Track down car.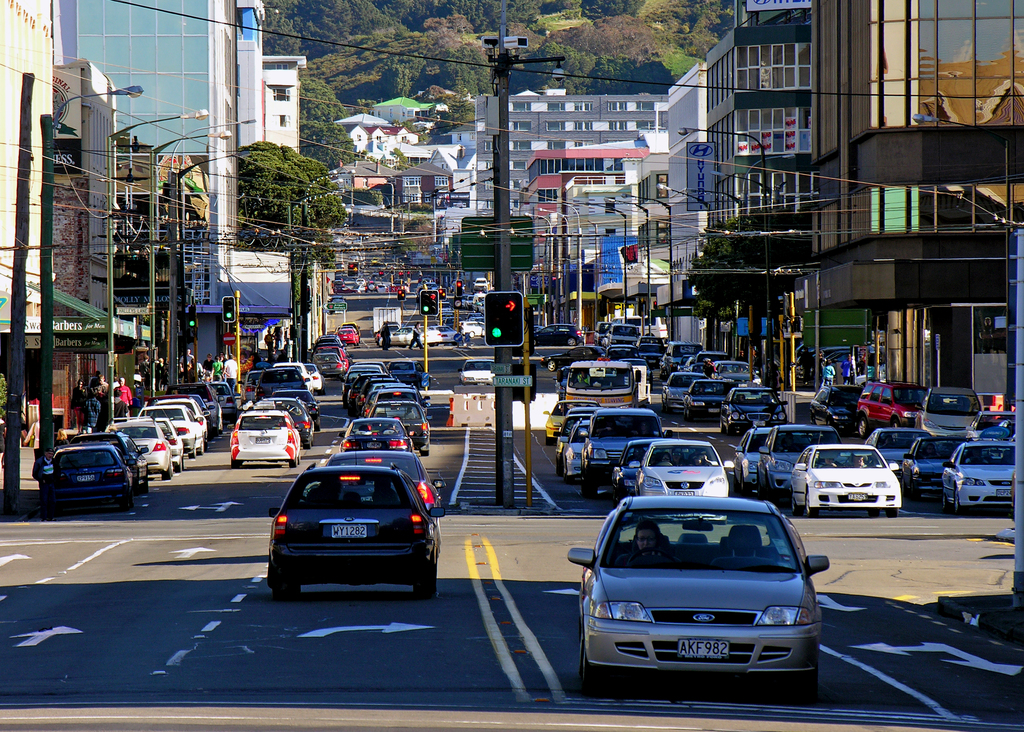
Tracked to 101:421:180:481.
